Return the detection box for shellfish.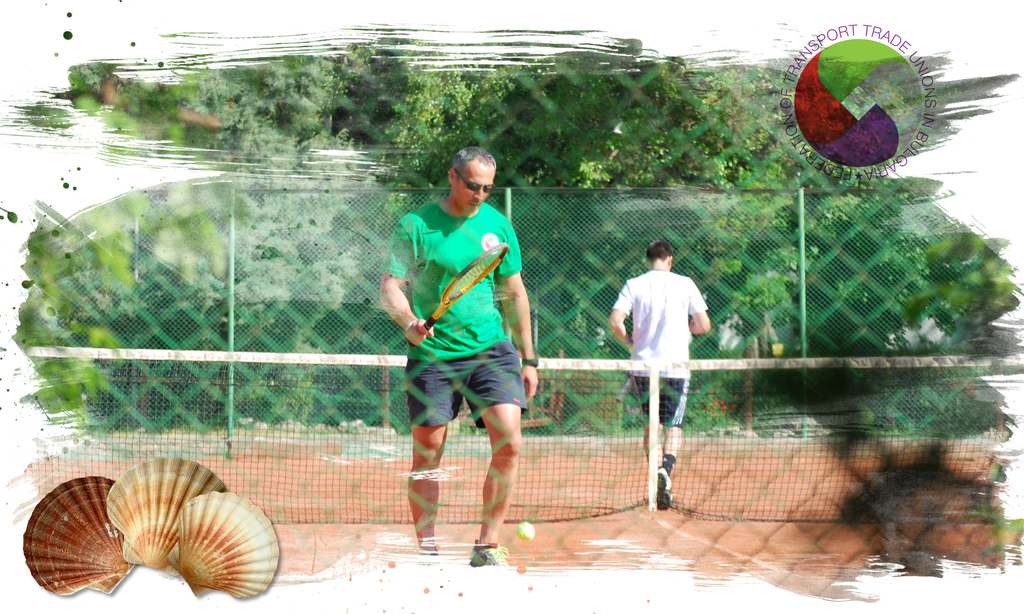
{"x1": 105, "y1": 453, "x2": 232, "y2": 574}.
